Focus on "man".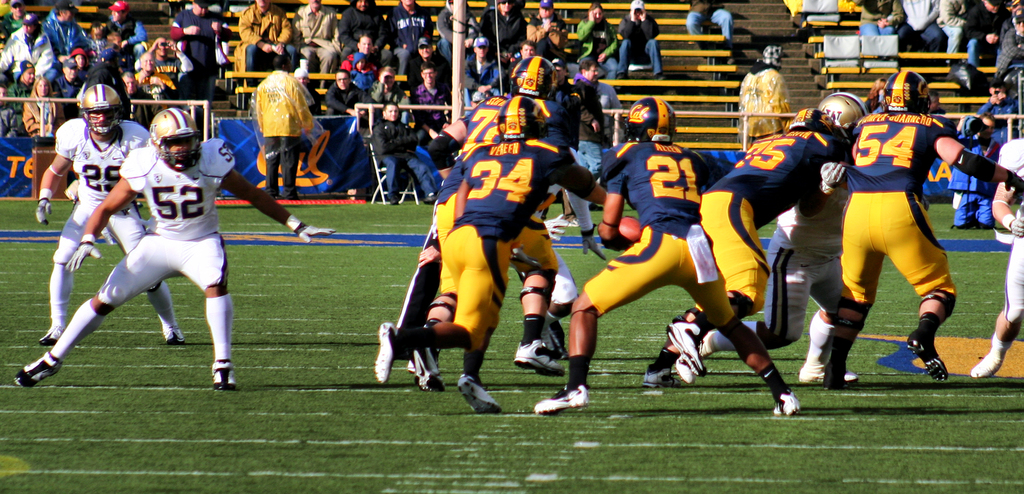
Focused at (left=612, top=0, right=664, bottom=80).
